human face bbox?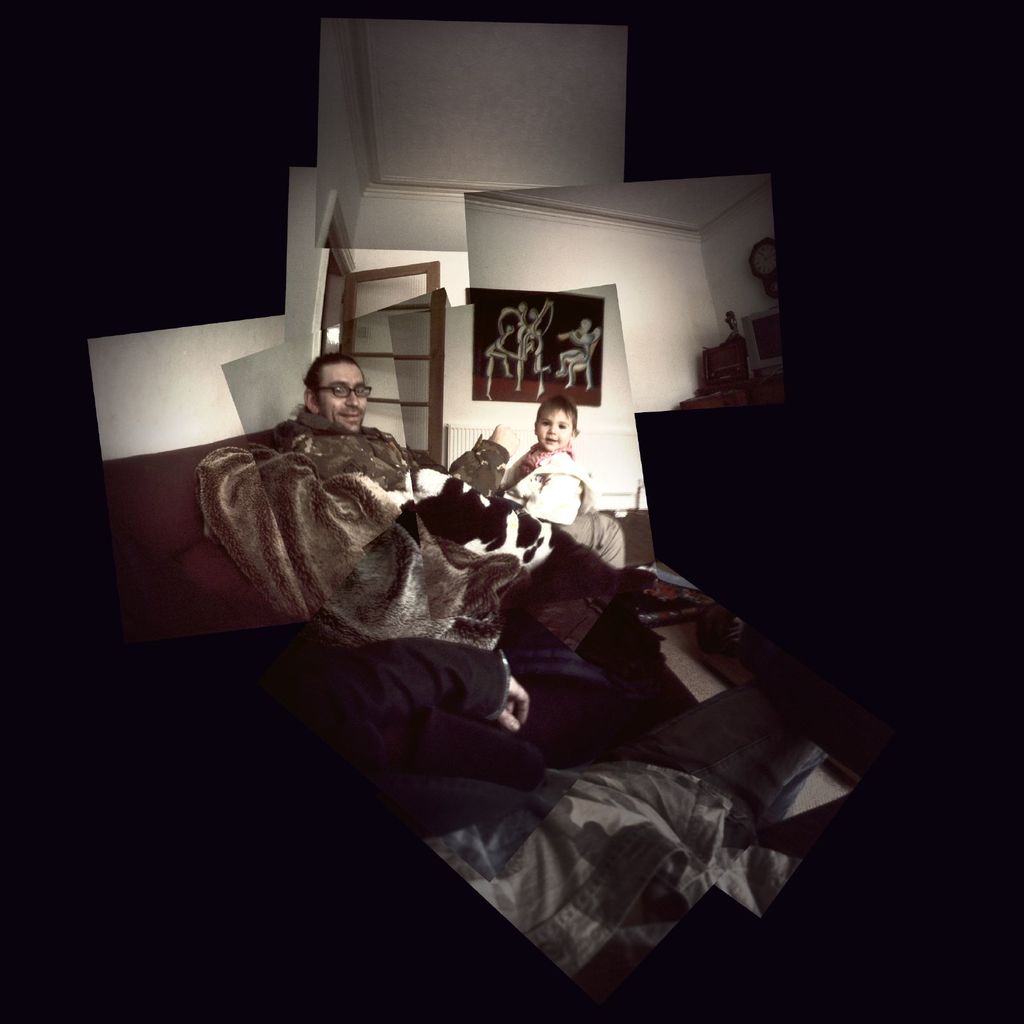
rect(536, 408, 574, 449)
